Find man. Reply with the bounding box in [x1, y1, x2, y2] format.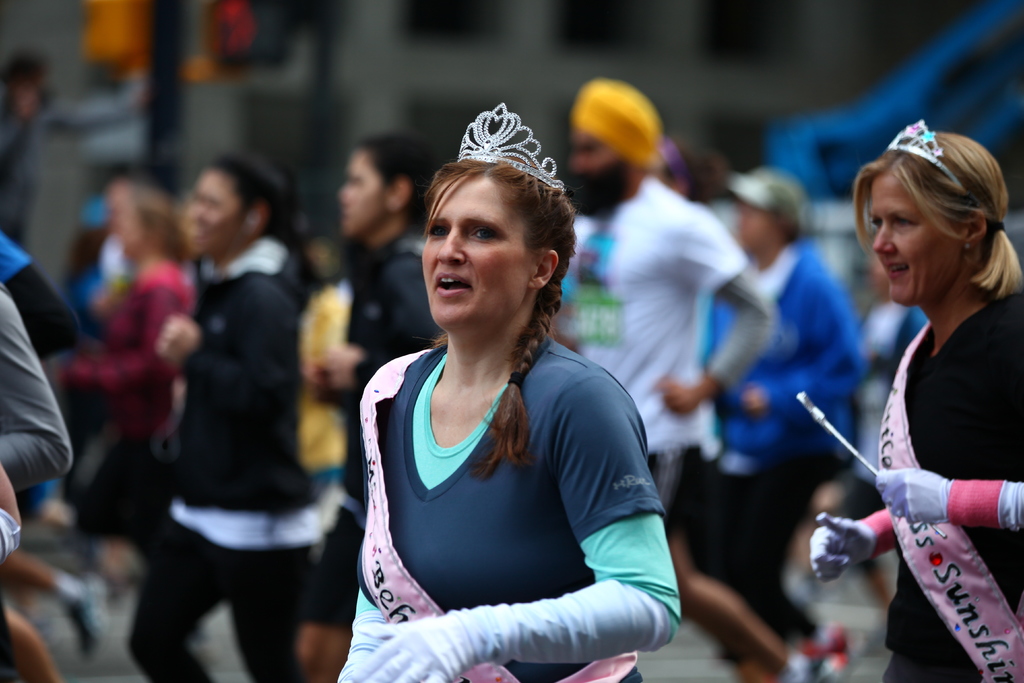
[545, 76, 817, 682].
